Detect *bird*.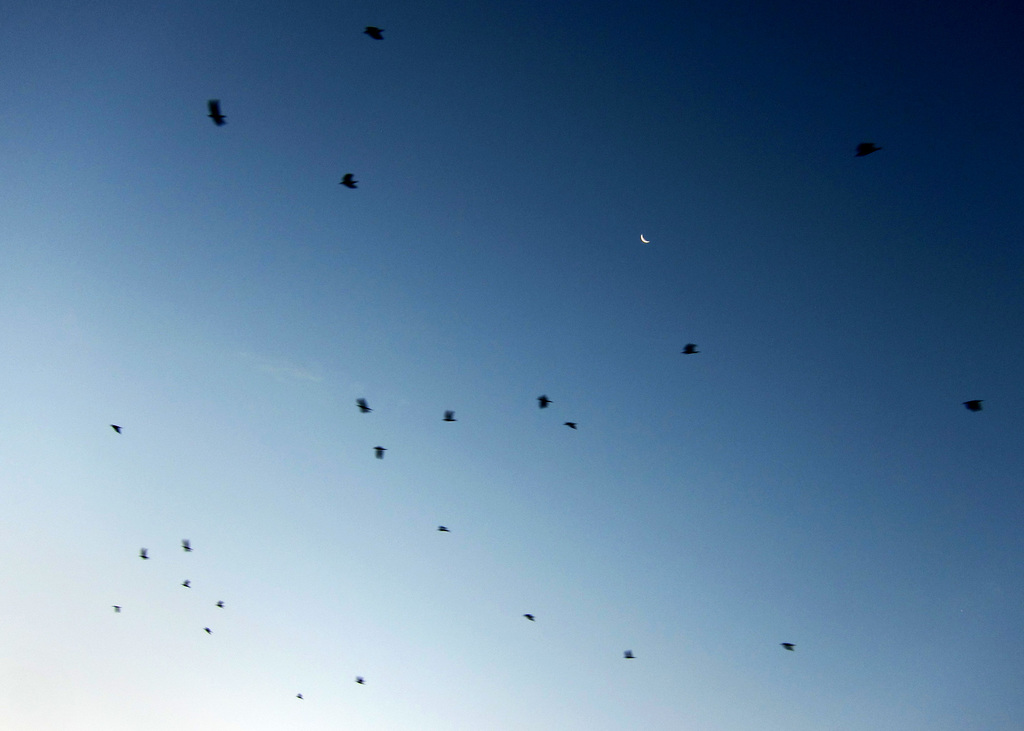
Detected at 354, 399, 374, 416.
